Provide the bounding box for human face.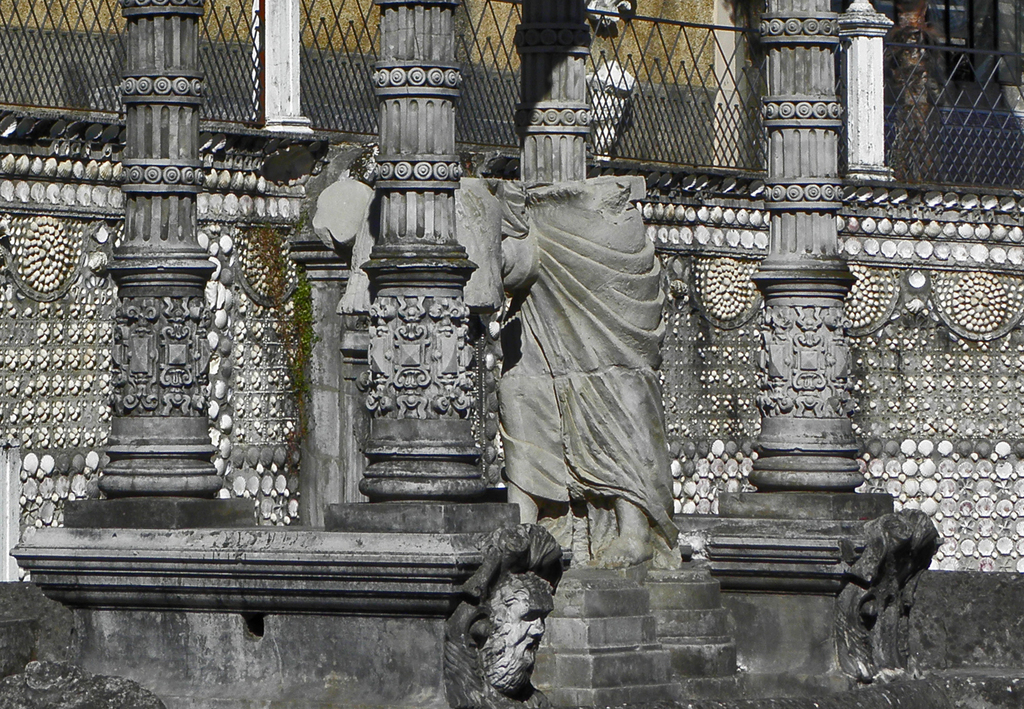
{"x1": 503, "y1": 584, "x2": 552, "y2": 665}.
